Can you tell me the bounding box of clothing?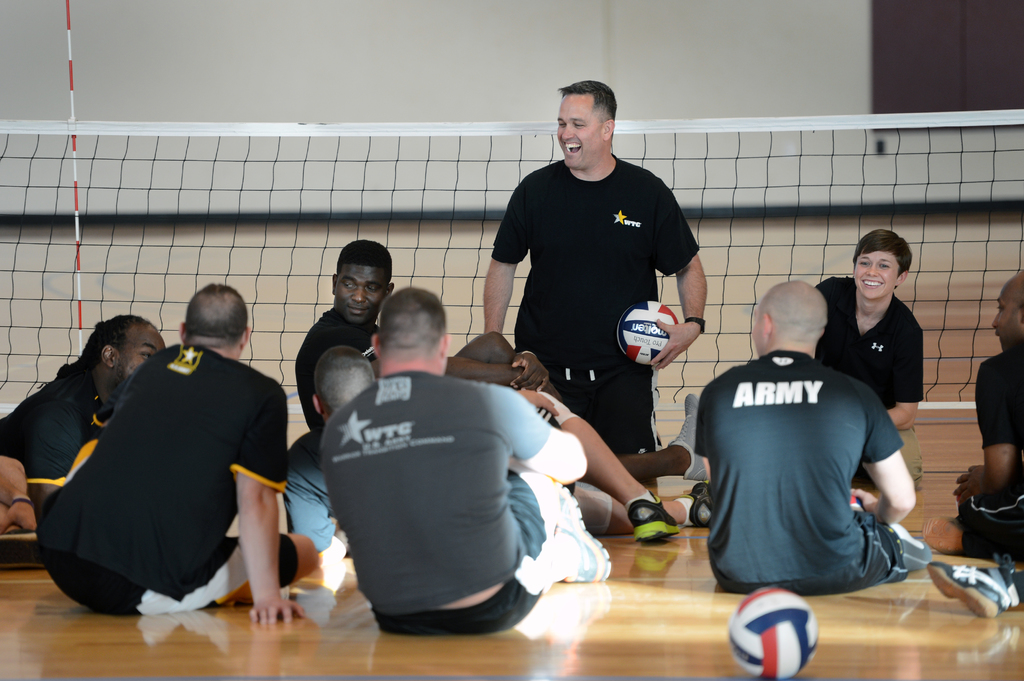
l=37, t=344, r=301, b=613.
